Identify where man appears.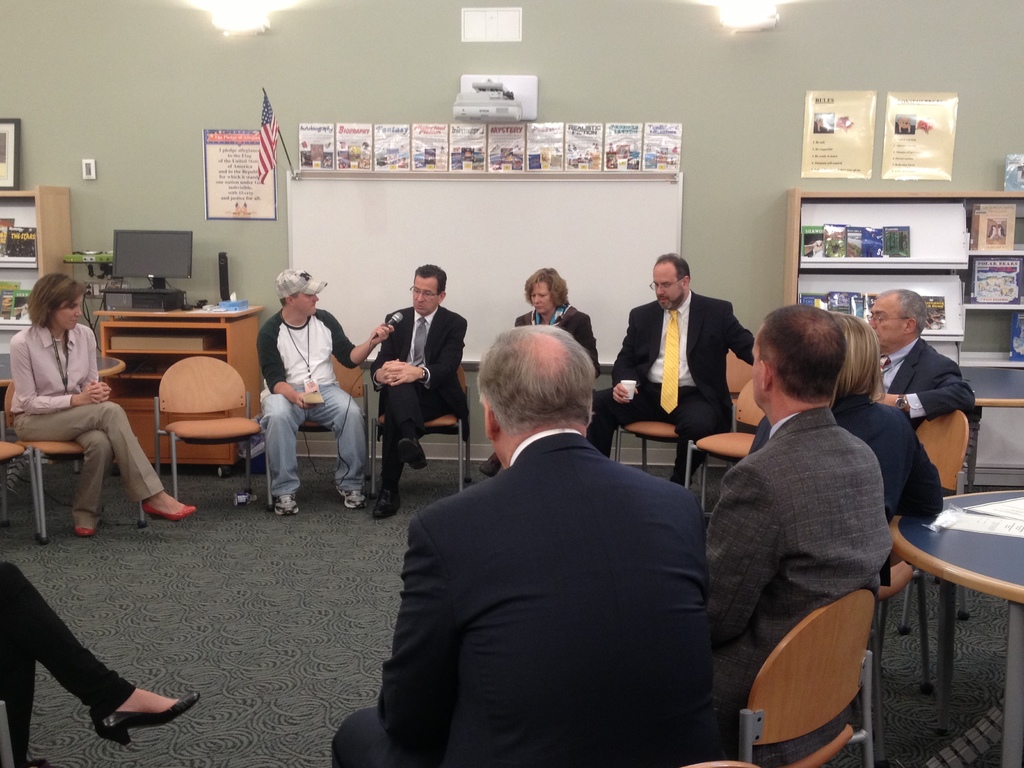
Appears at box=[374, 295, 724, 762].
